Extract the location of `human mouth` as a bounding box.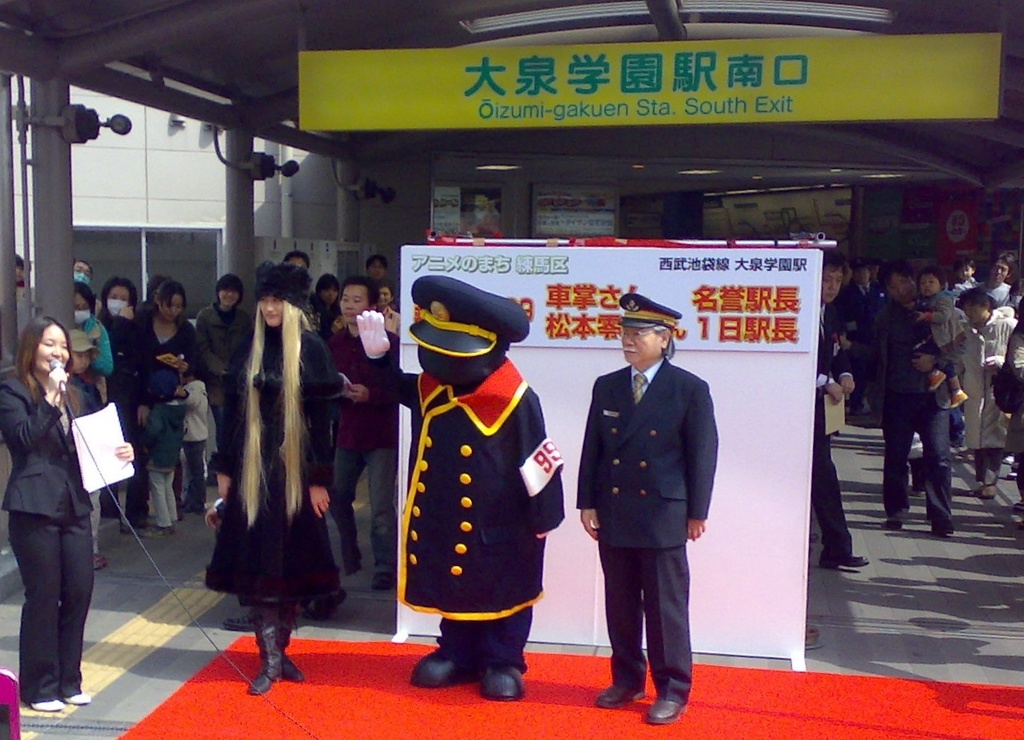
box=[621, 346, 637, 355].
